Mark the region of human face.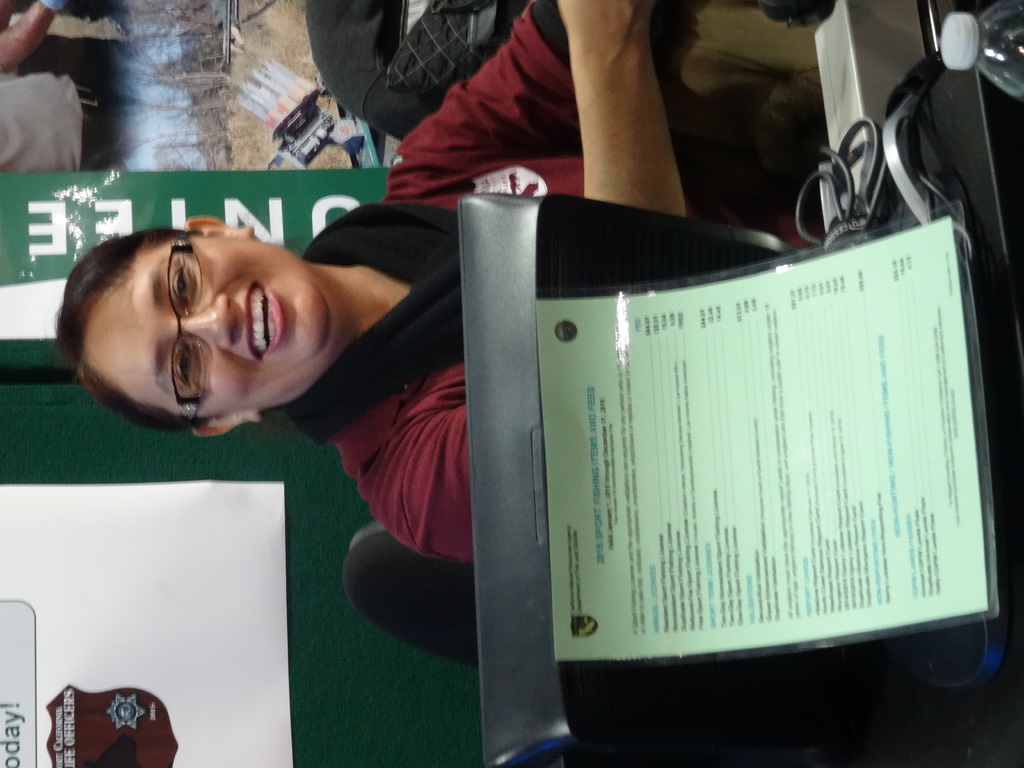
Region: 83:233:335:412.
